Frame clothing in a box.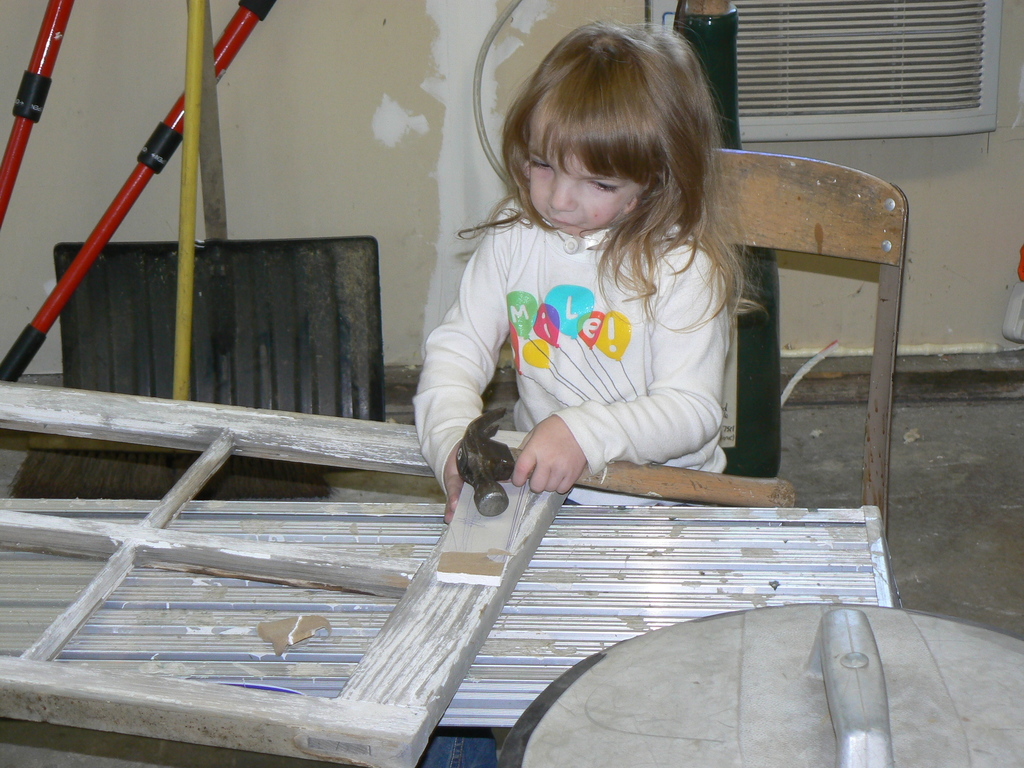
<bbox>404, 152, 787, 504</bbox>.
